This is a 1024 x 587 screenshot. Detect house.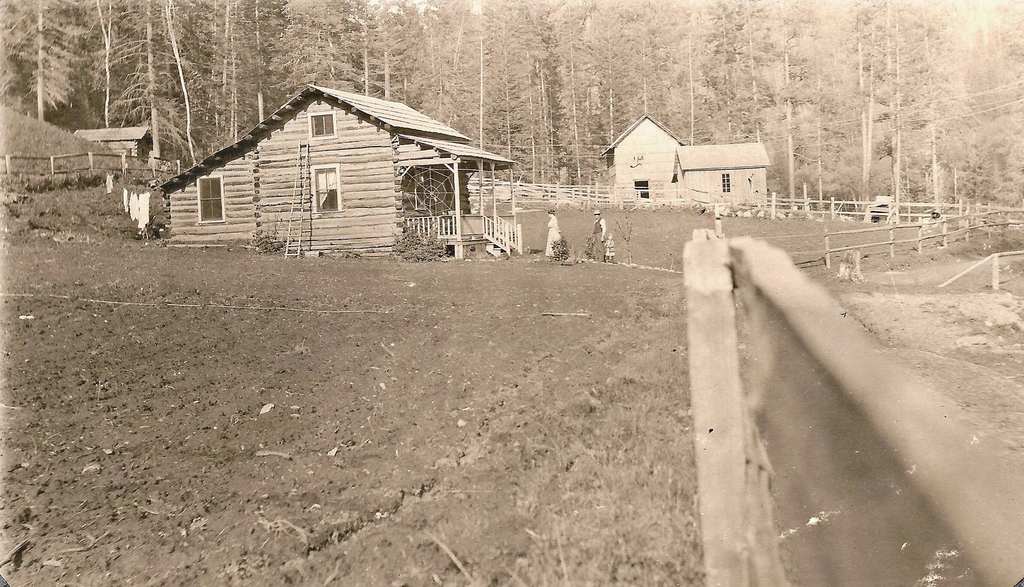
[140, 75, 496, 252].
